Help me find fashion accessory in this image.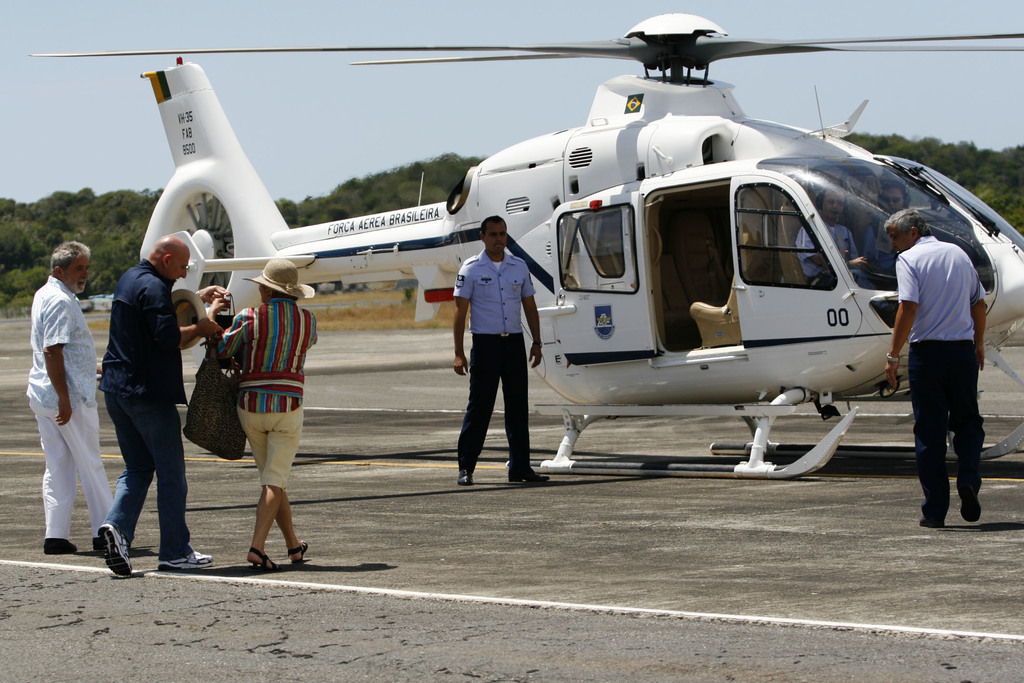
Found it: locate(240, 264, 324, 299).
